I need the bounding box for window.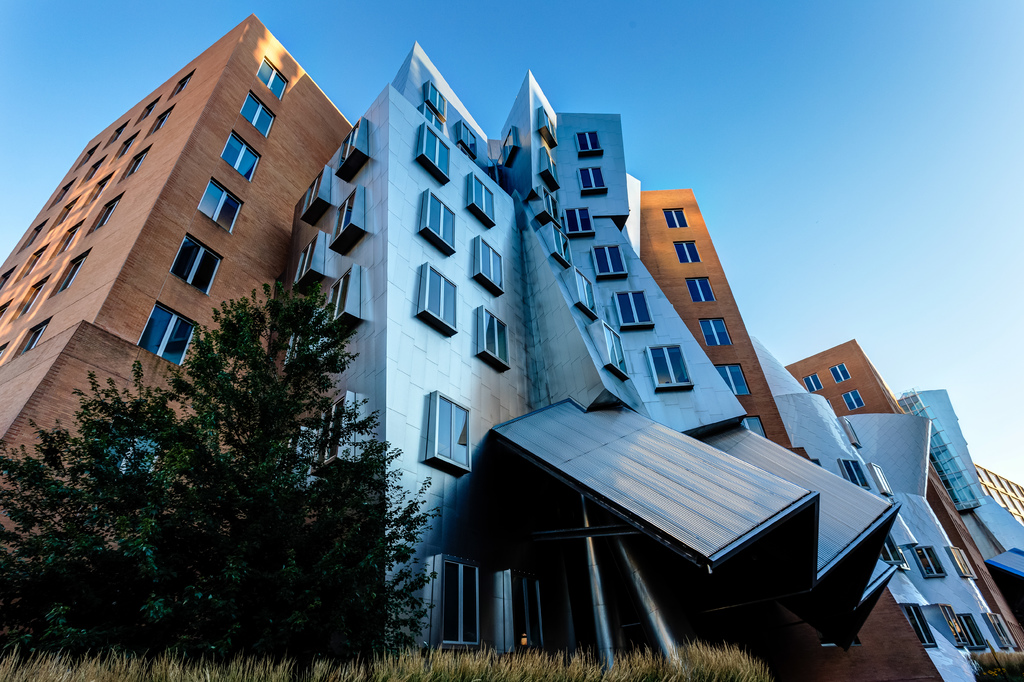
Here it is: pyautogui.locateOnScreen(239, 89, 277, 136).
